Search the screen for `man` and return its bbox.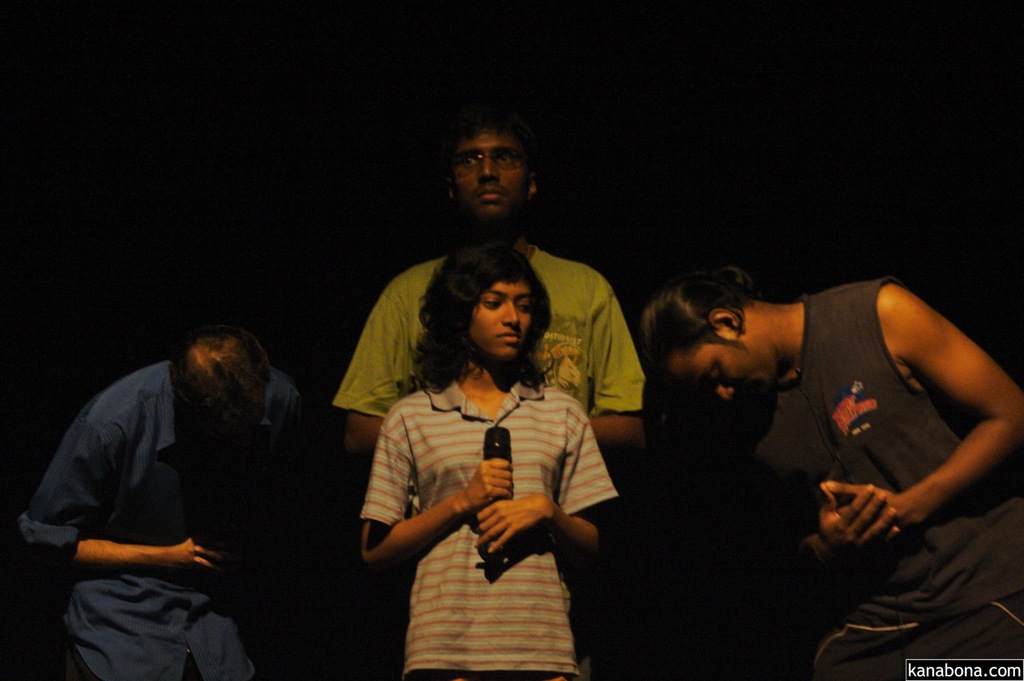
Found: [x1=333, y1=110, x2=645, y2=452].
